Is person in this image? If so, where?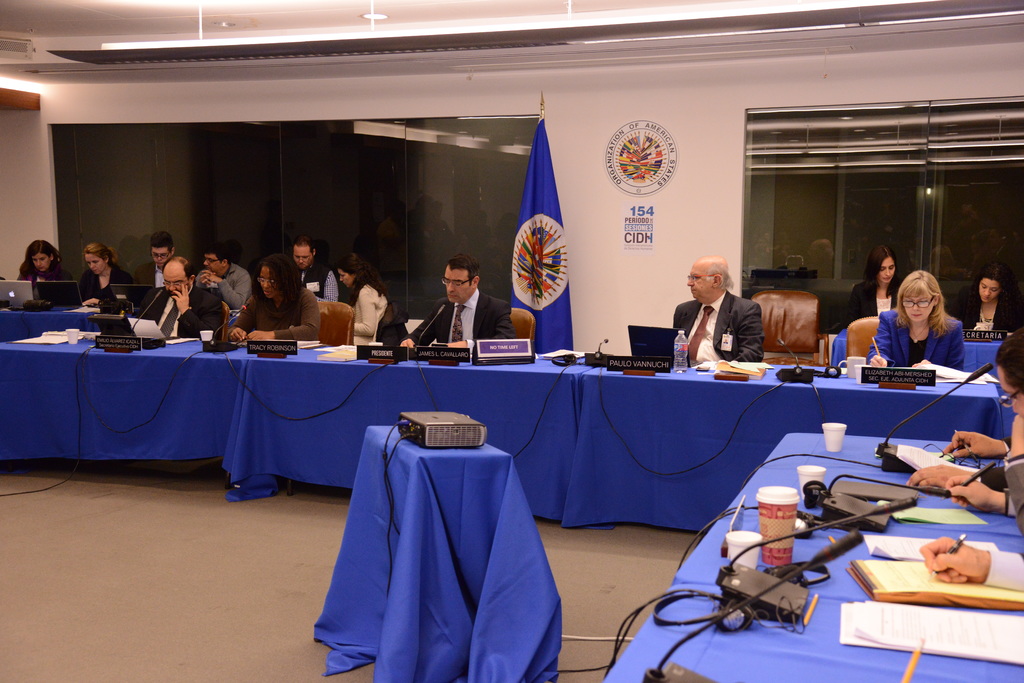
Yes, at locate(943, 337, 1023, 457).
